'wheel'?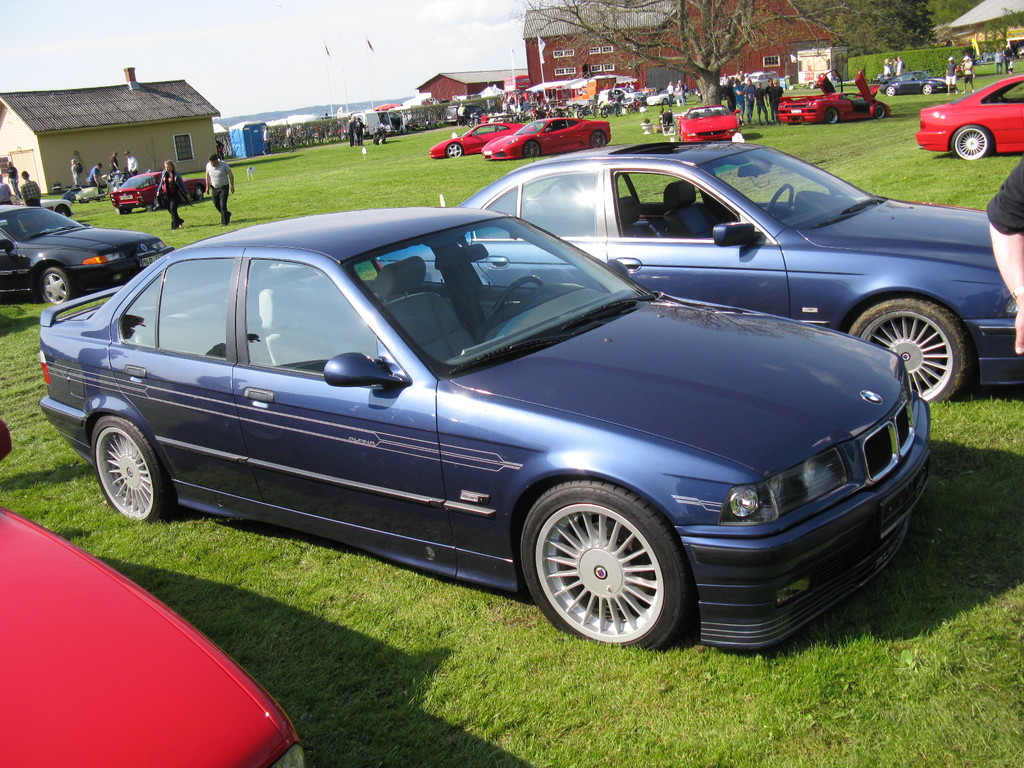
locate(193, 185, 204, 202)
